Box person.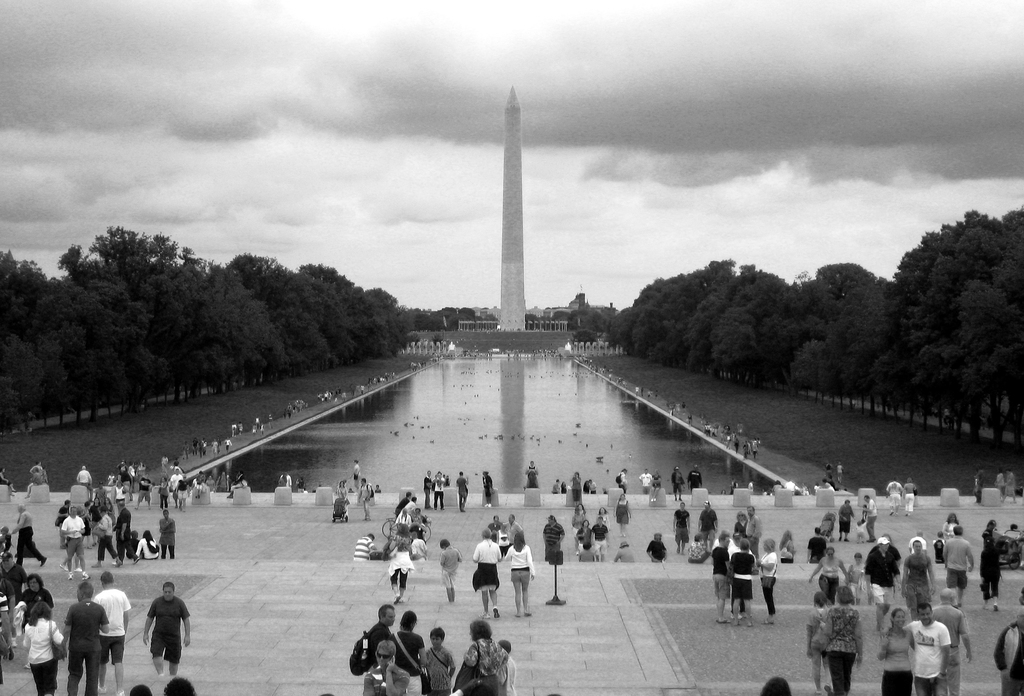
l=442, t=472, r=445, b=483.
